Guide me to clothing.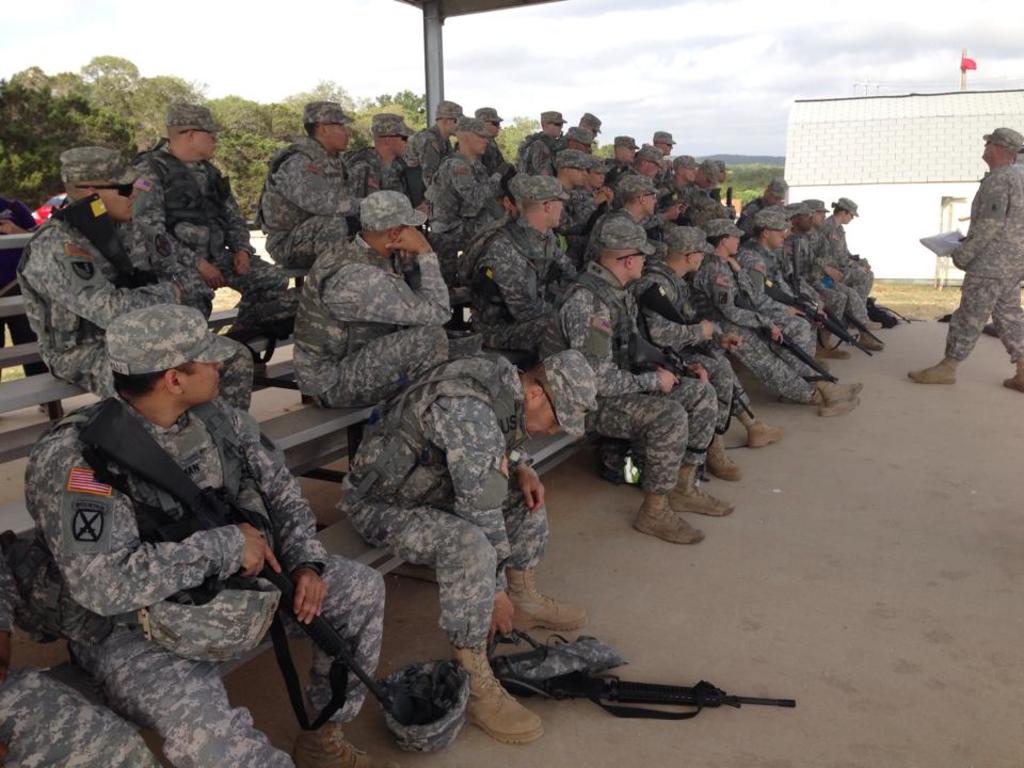
Guidance: 741,237,831,338.
